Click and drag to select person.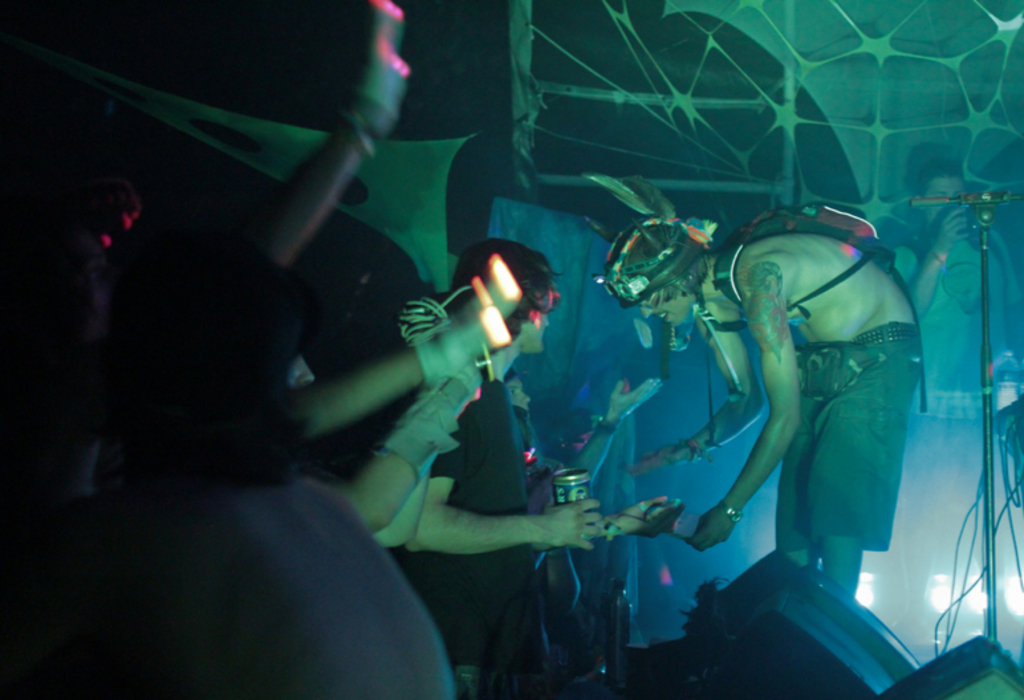
Selection: detection(0, 229, 454, 699).
